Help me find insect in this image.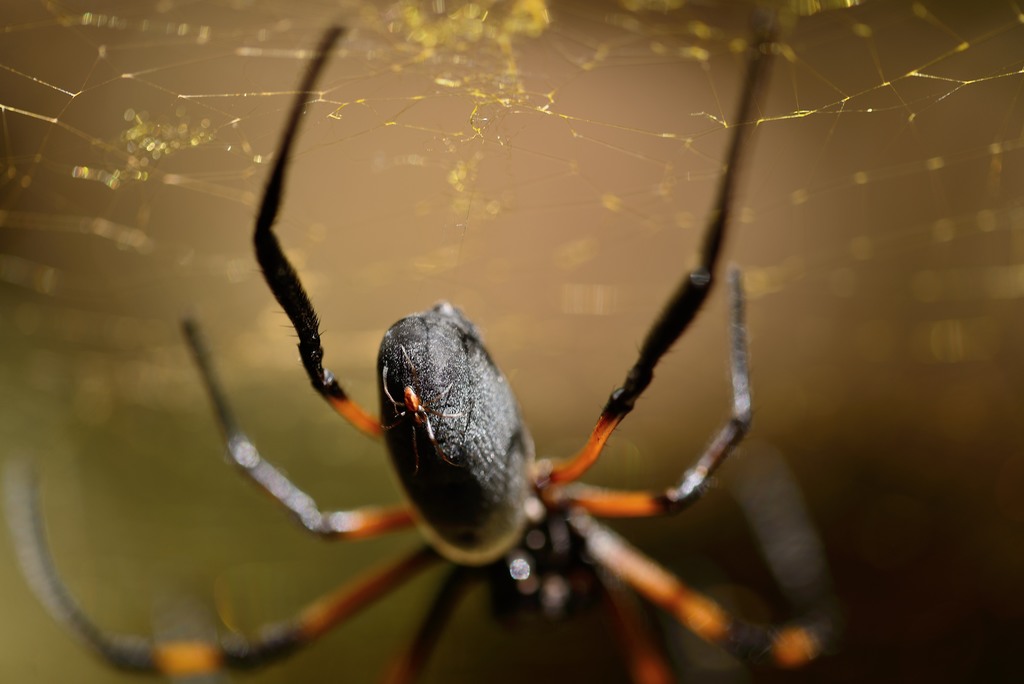
Found it: x1=4, y1=25, x2=850, y2=683.
